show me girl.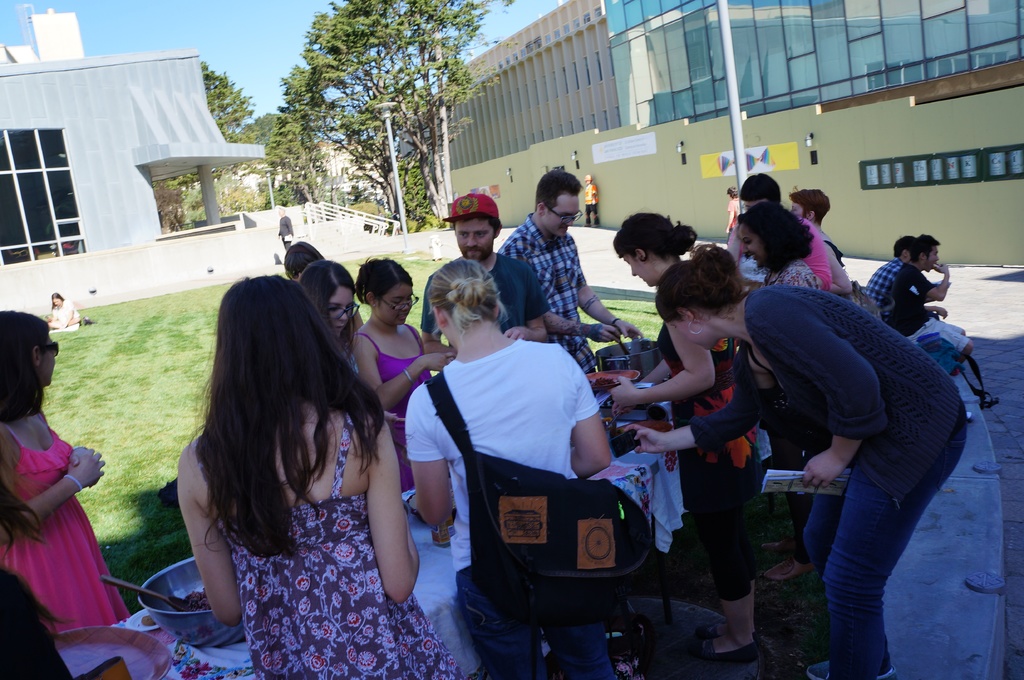
girl is here: [left=174, top=272, right=464, bottom=678].
